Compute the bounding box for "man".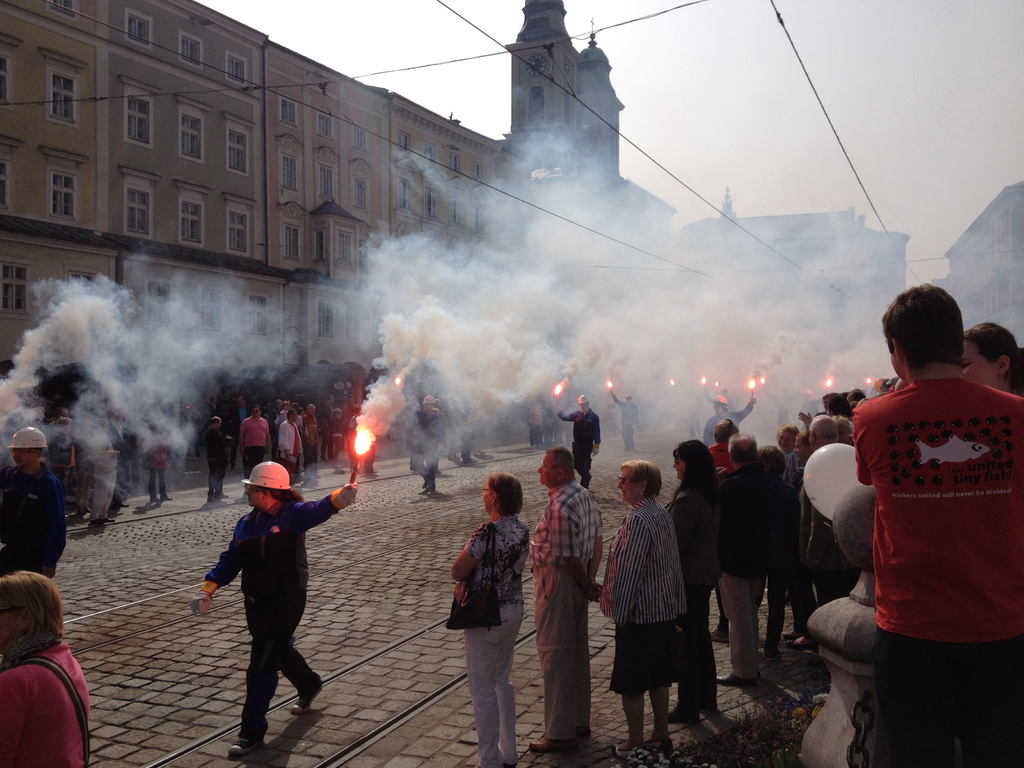
crop(338, 392, 353, 436).
